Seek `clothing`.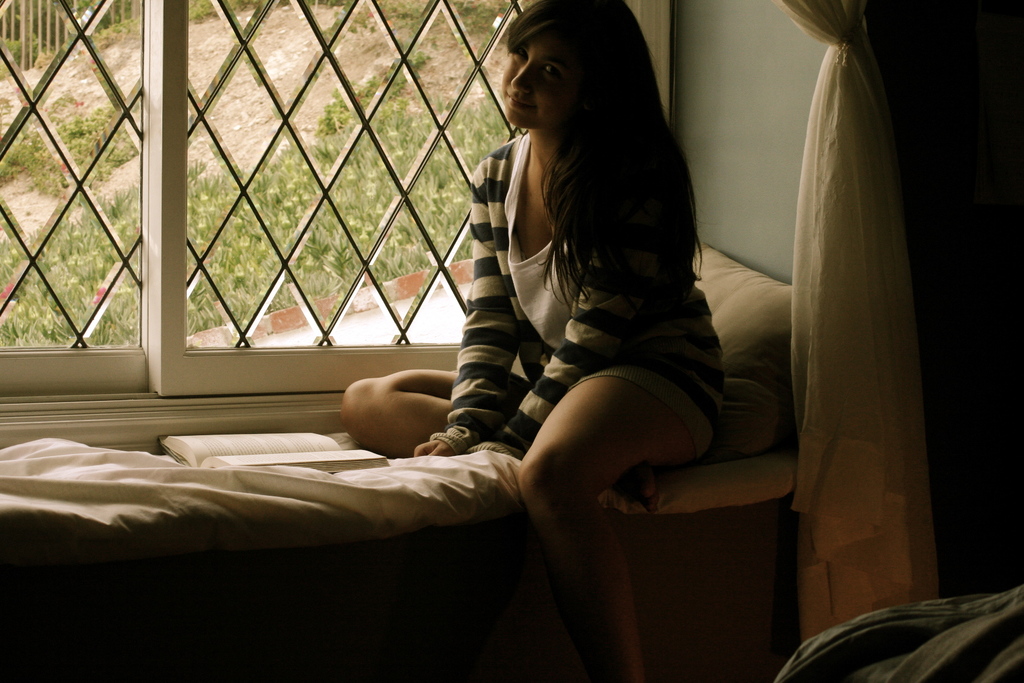
Rect(429, 88, 749, 520).
